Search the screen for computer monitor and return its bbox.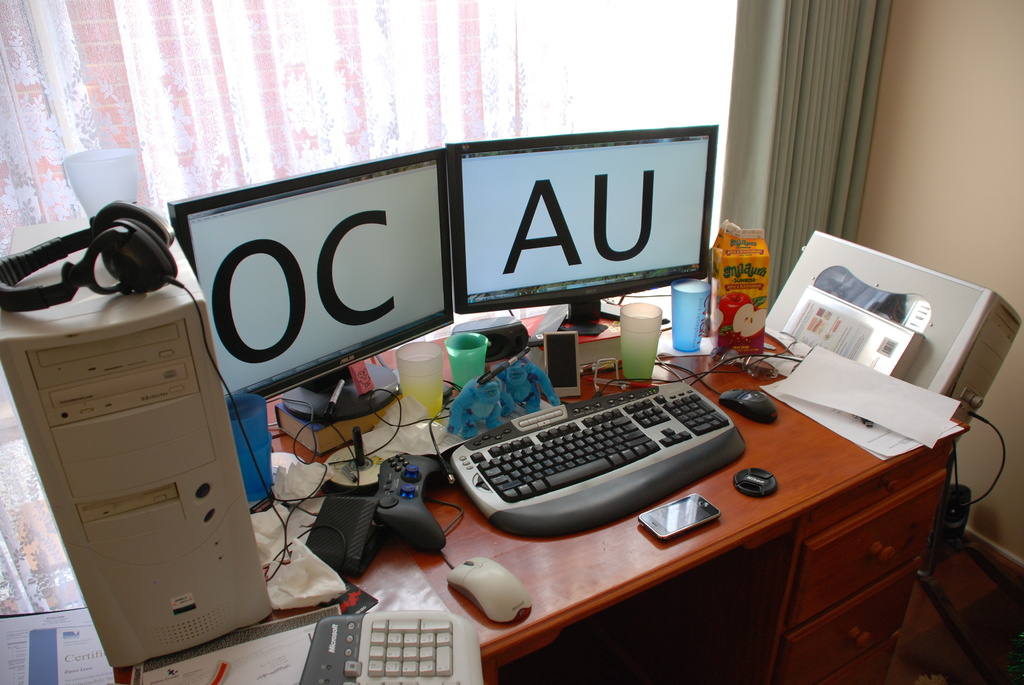
Found: x1=168 y1=143 x2=464 y2=453.
